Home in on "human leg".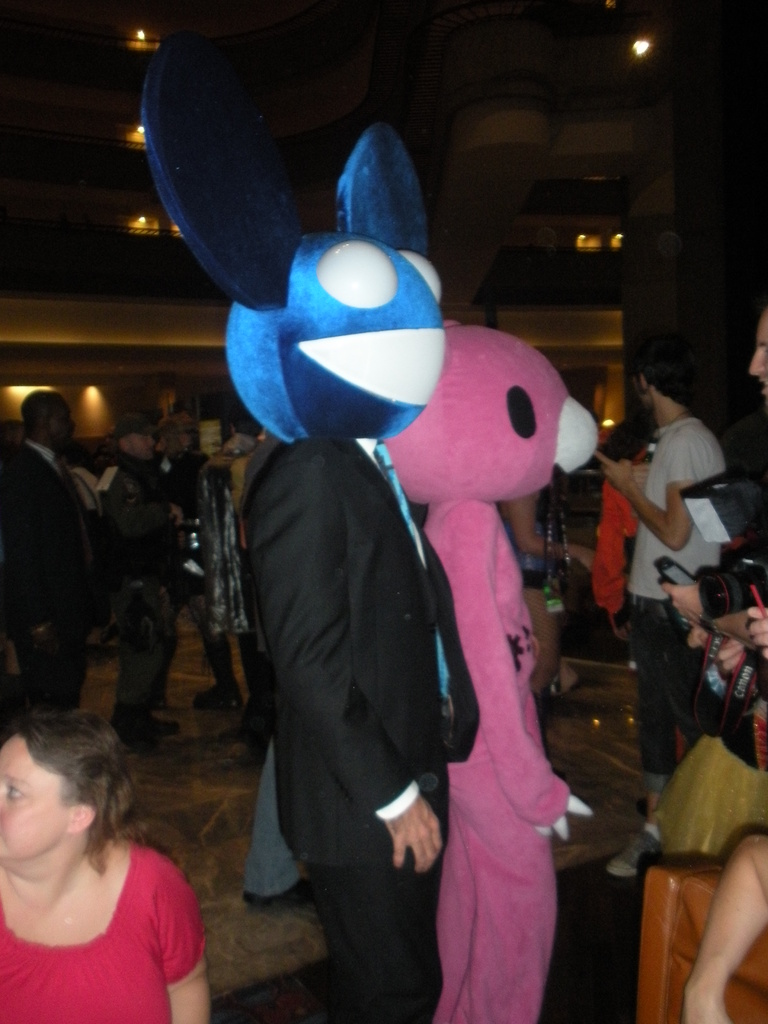
Homed in at 228/617/268/694.
